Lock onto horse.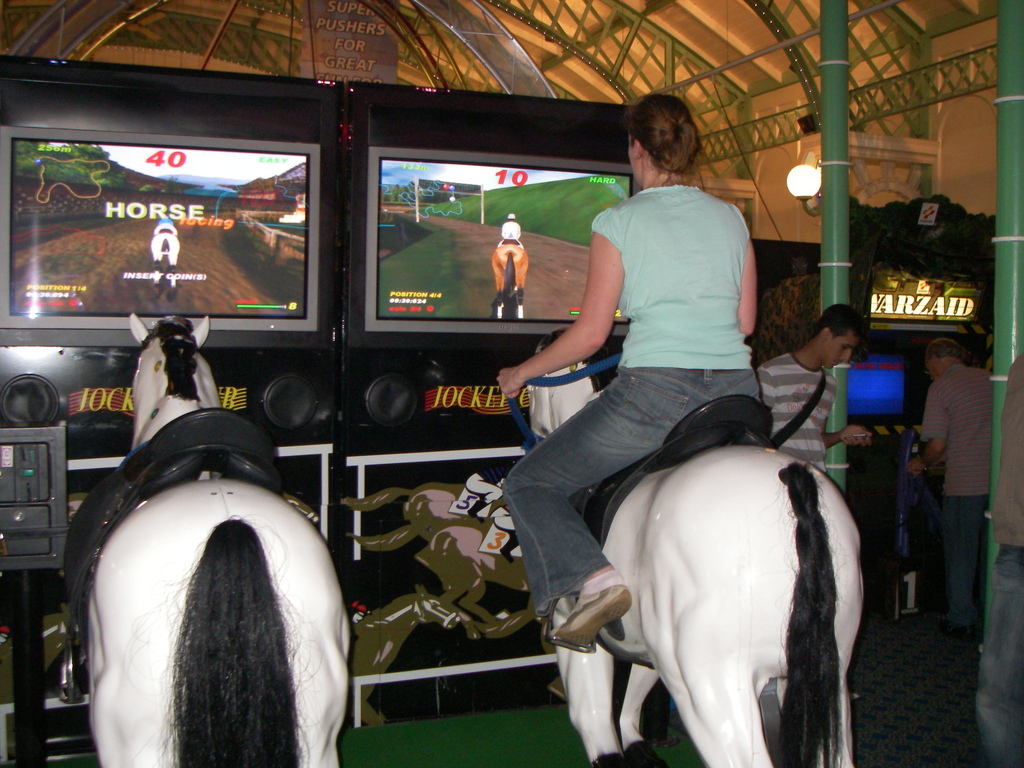
Locked: 350 580 460 724.
